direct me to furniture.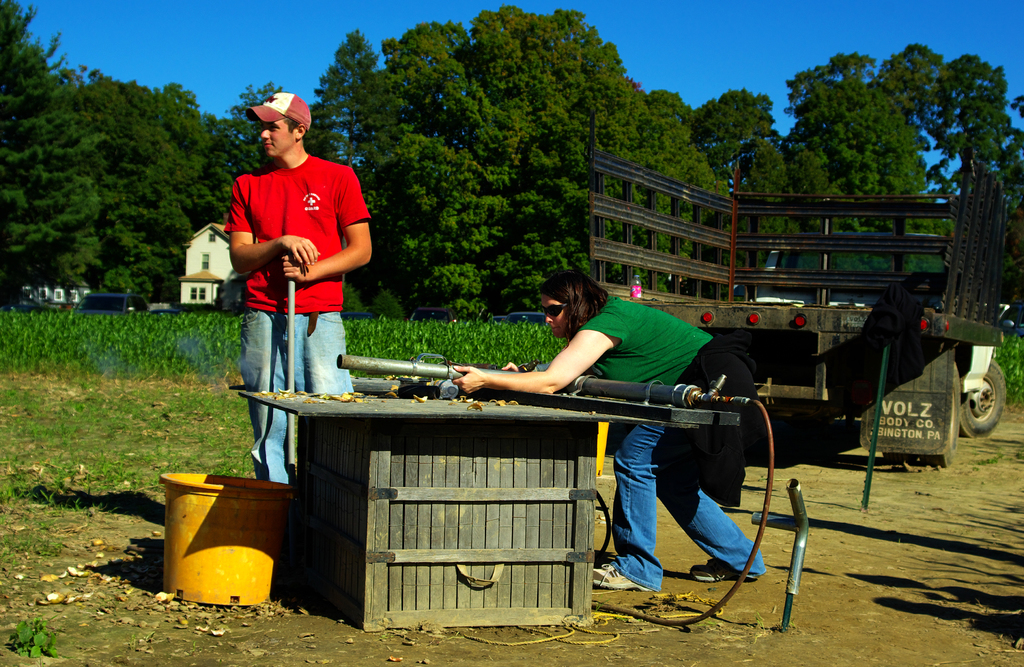
Direction: <bbox>237, 394, 741, 632</bbox>.
